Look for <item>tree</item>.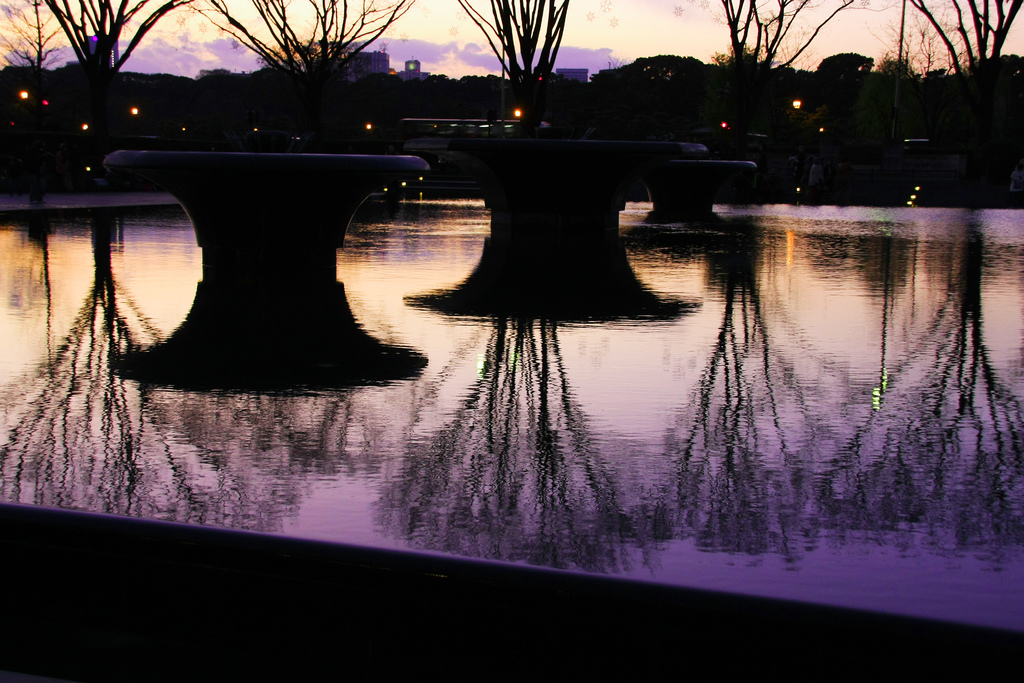
Found: <bbox>198, 7, 406, 126</bbox>.
